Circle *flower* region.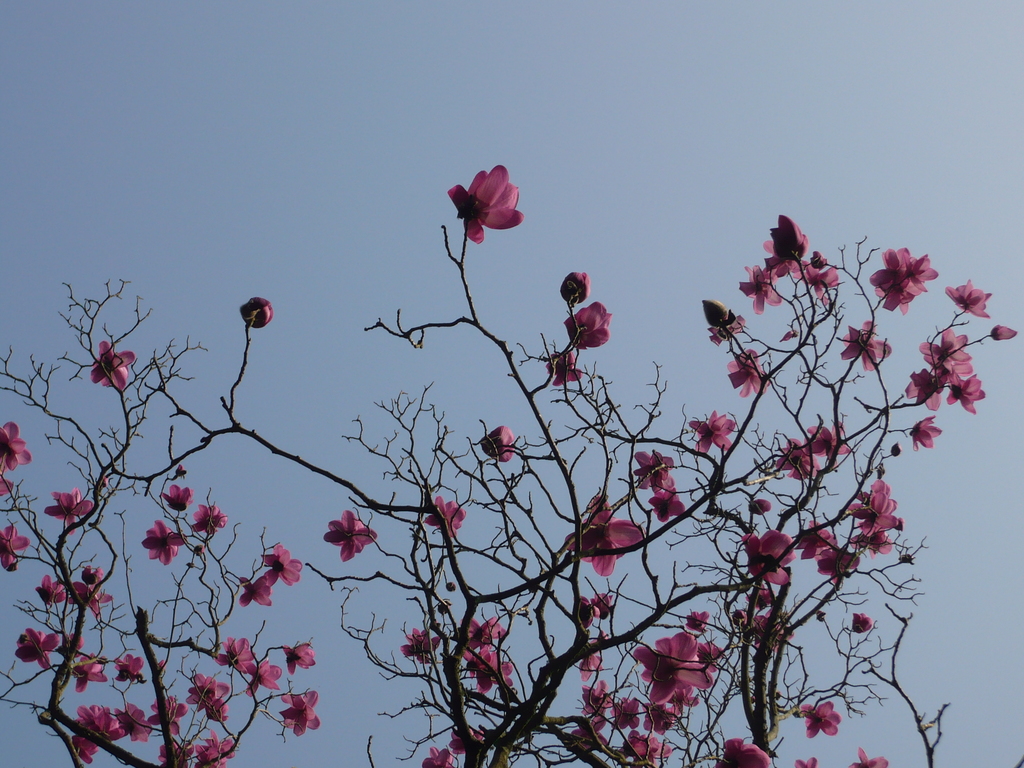
Region: 282, 644, 314, 674.
